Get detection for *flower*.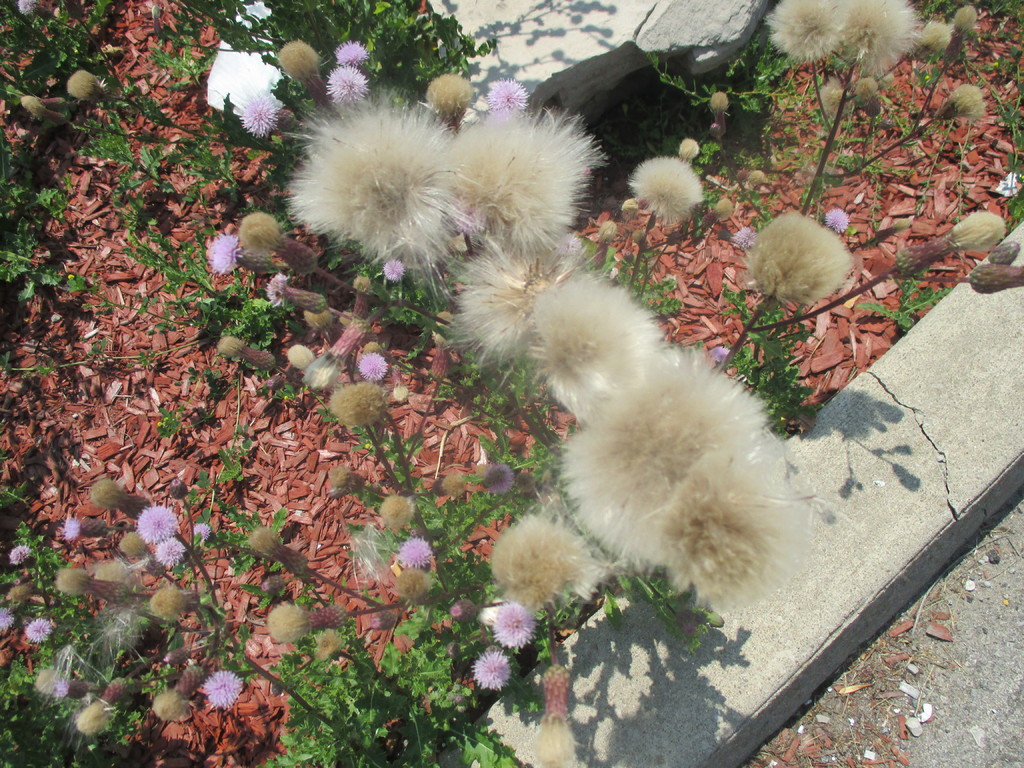
Detection: rect(237, 93, 282, 135).
